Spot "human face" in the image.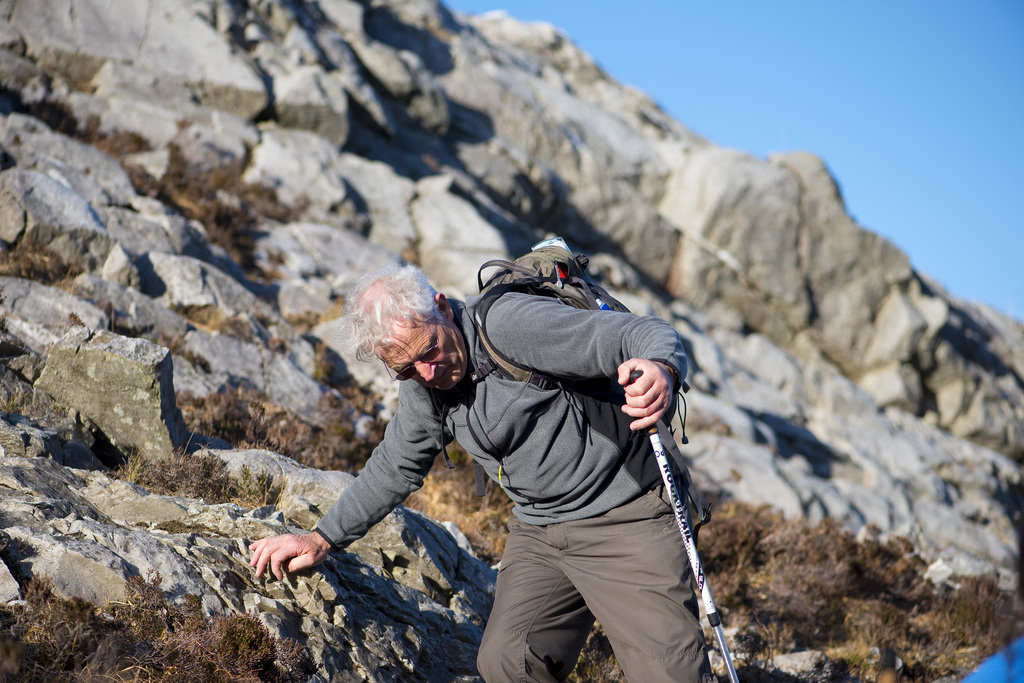
"human face" found at <region>378, 322, 473, 393</region>.
